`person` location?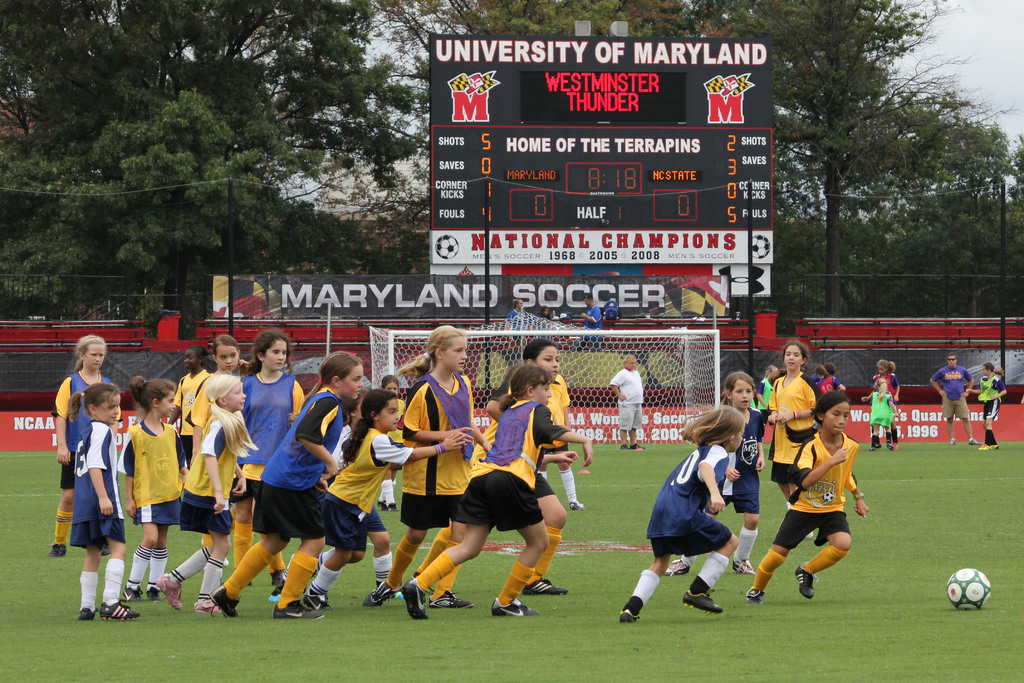
659,370,768,575
